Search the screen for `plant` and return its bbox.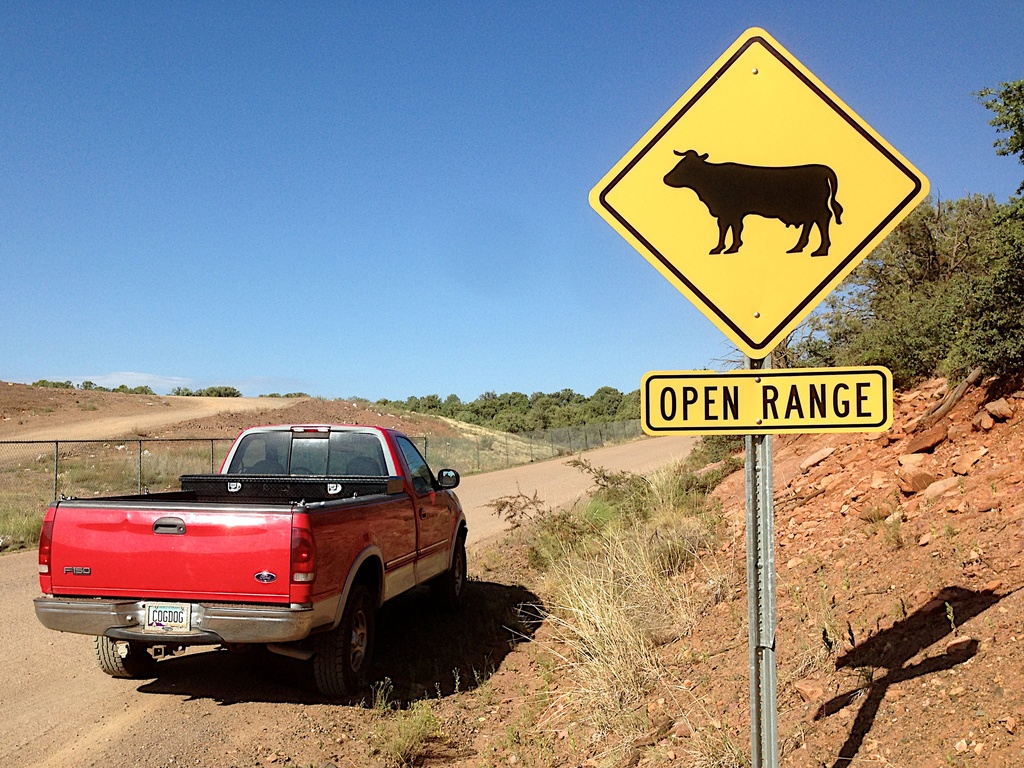
Found: 410, 430, 479, 469.
